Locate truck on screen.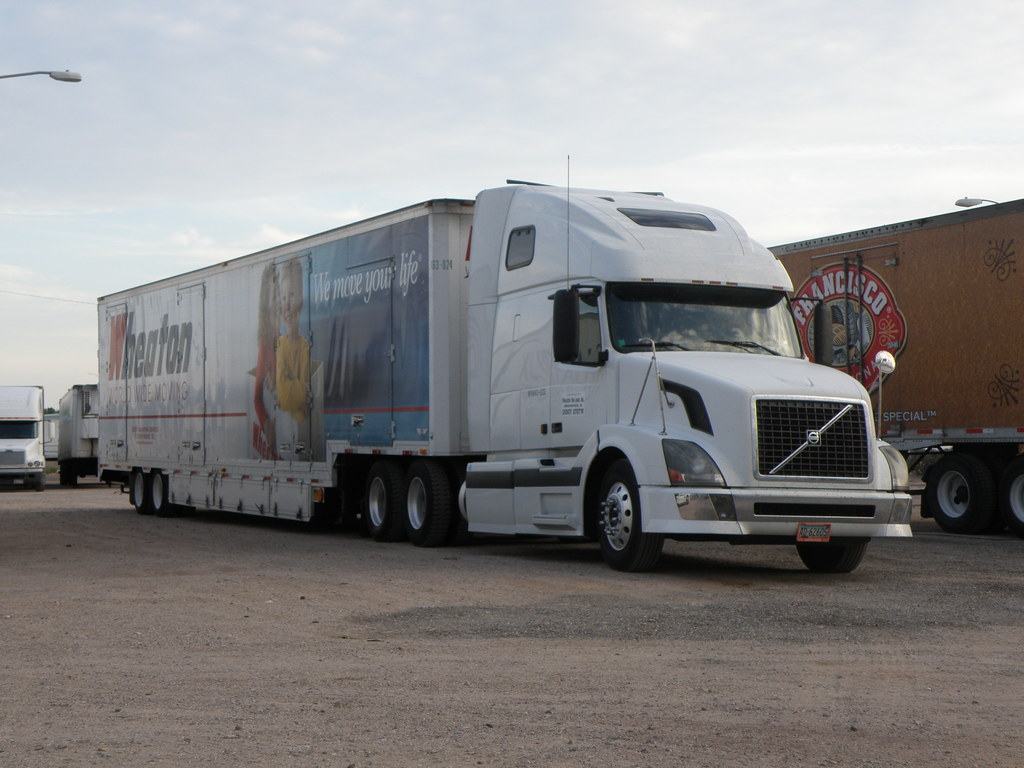
On screen at left=79, top=187, right=914, bottom=589.
